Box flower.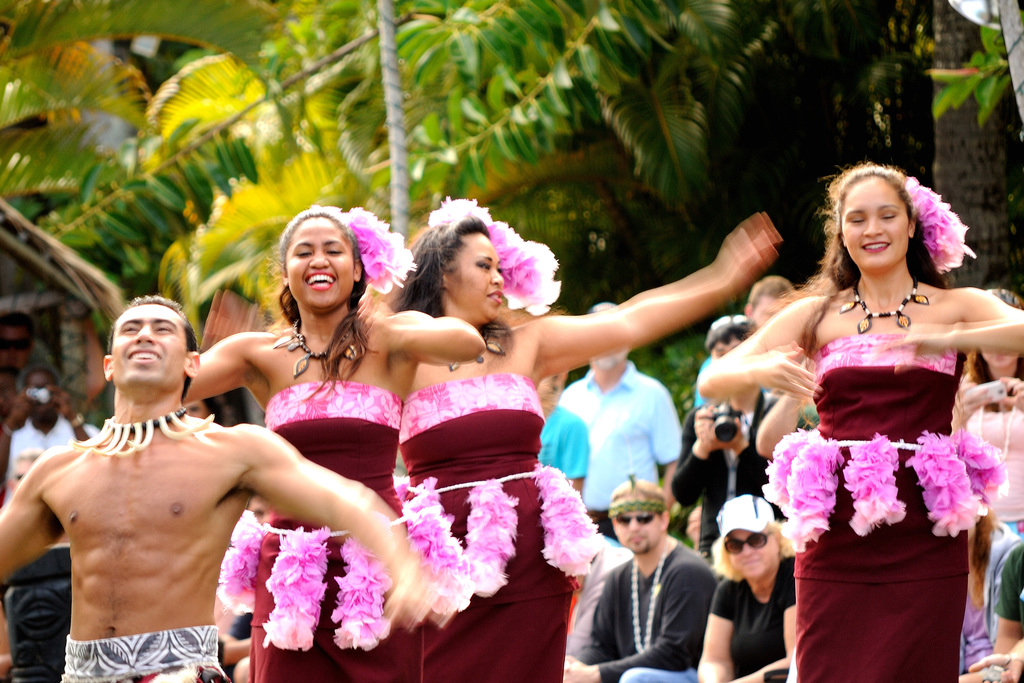
x1=330, y1=529, x2=396, y2=653.
